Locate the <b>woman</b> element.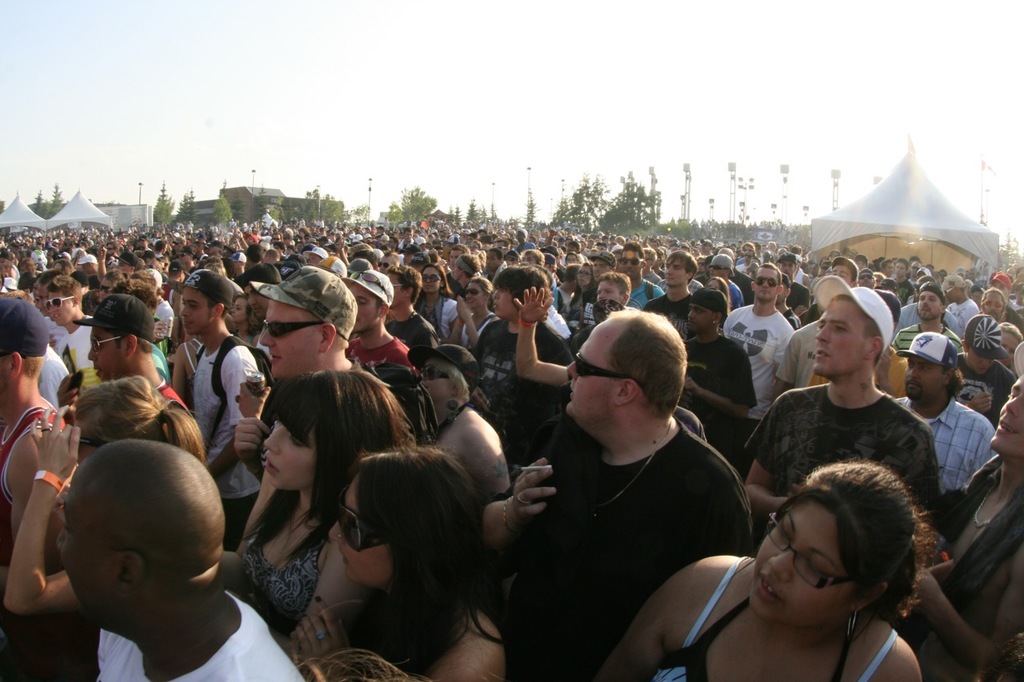
Element bbox: (258,448,516,681).
